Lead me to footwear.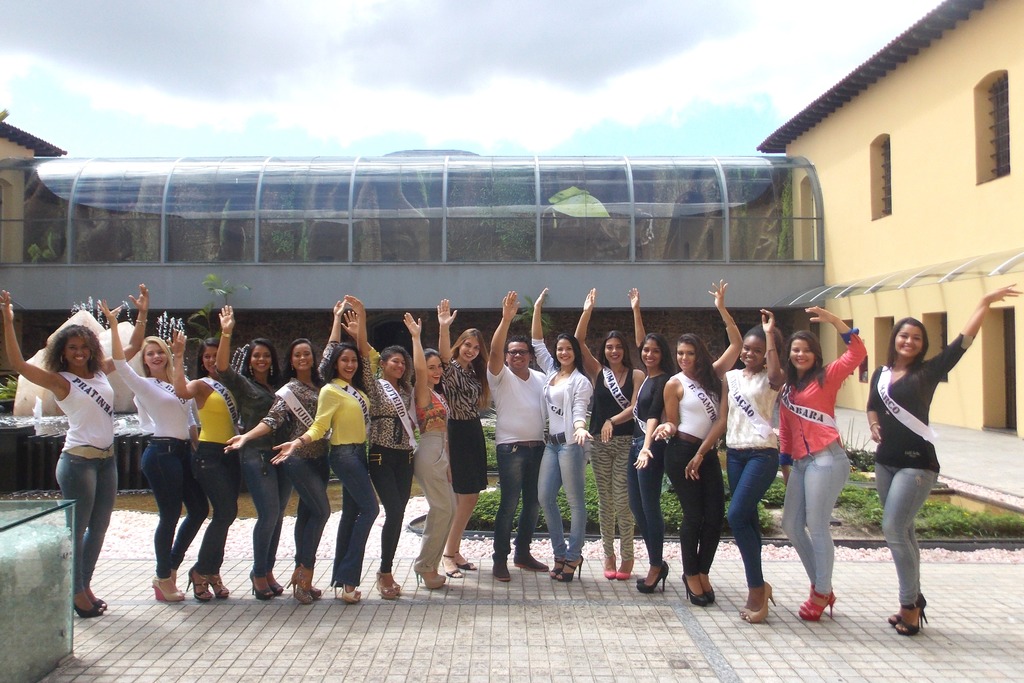
Lead to (614, 555, 637, 579).
